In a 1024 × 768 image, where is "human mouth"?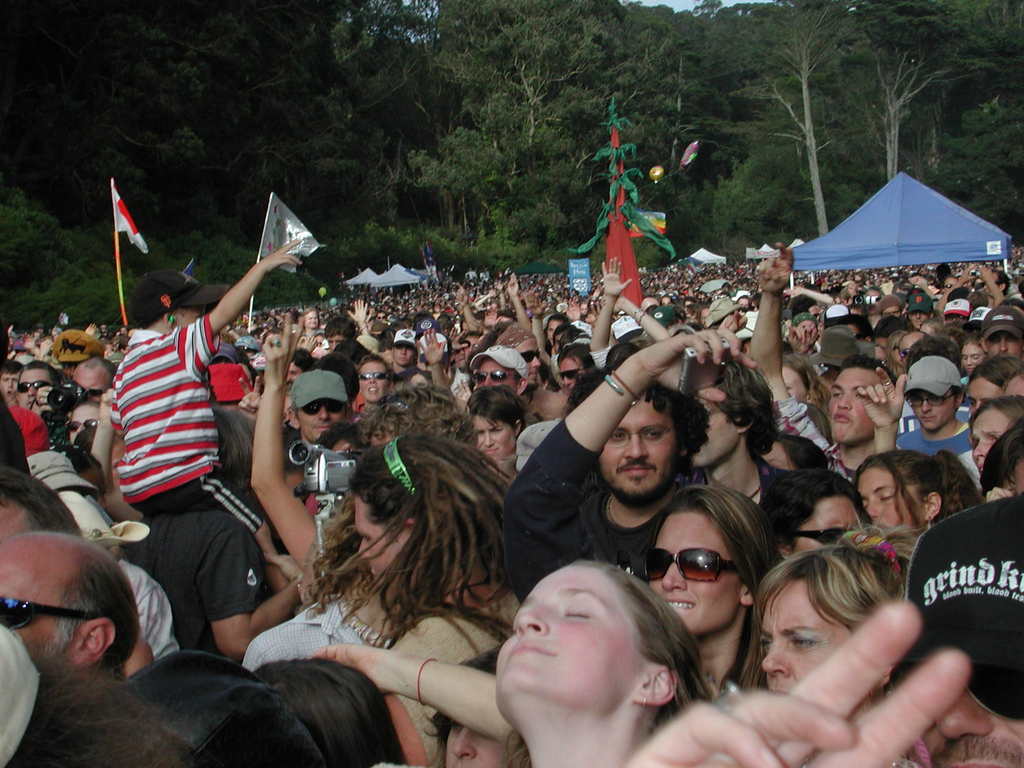
504, 638, 561, 662.
